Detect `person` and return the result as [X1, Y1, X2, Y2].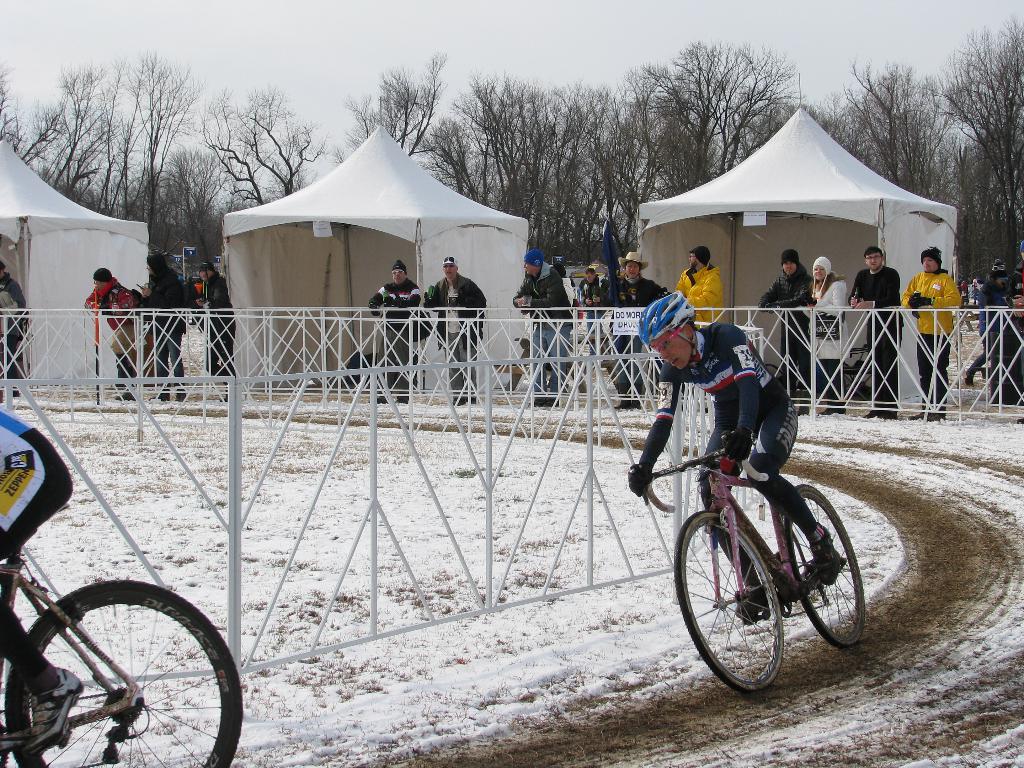
[0, 406, 86, 759].
